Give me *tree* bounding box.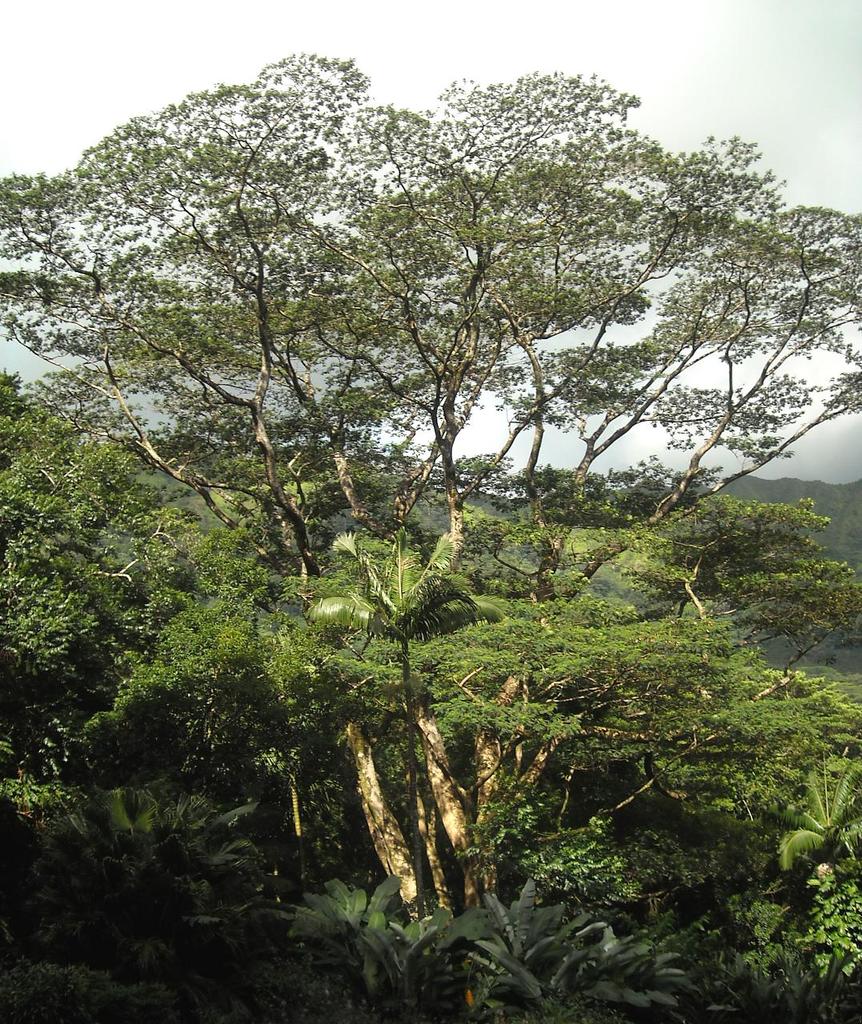
21 62 861 943.
